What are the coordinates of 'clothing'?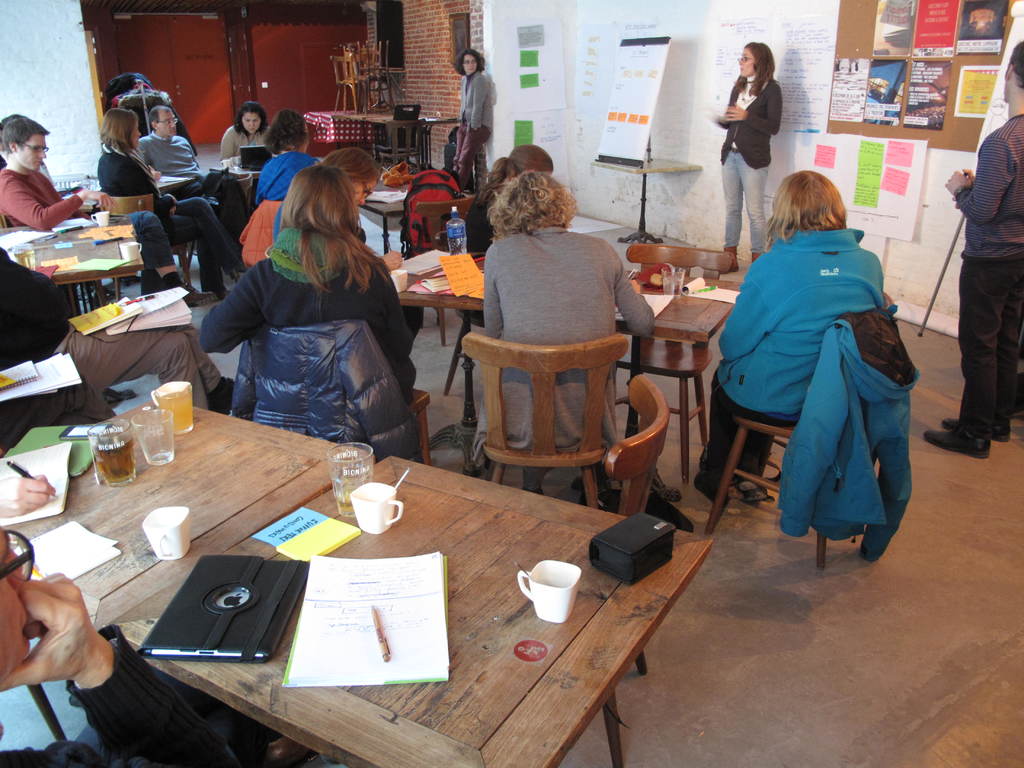
<region>200, 244, 412, 390</region>.
